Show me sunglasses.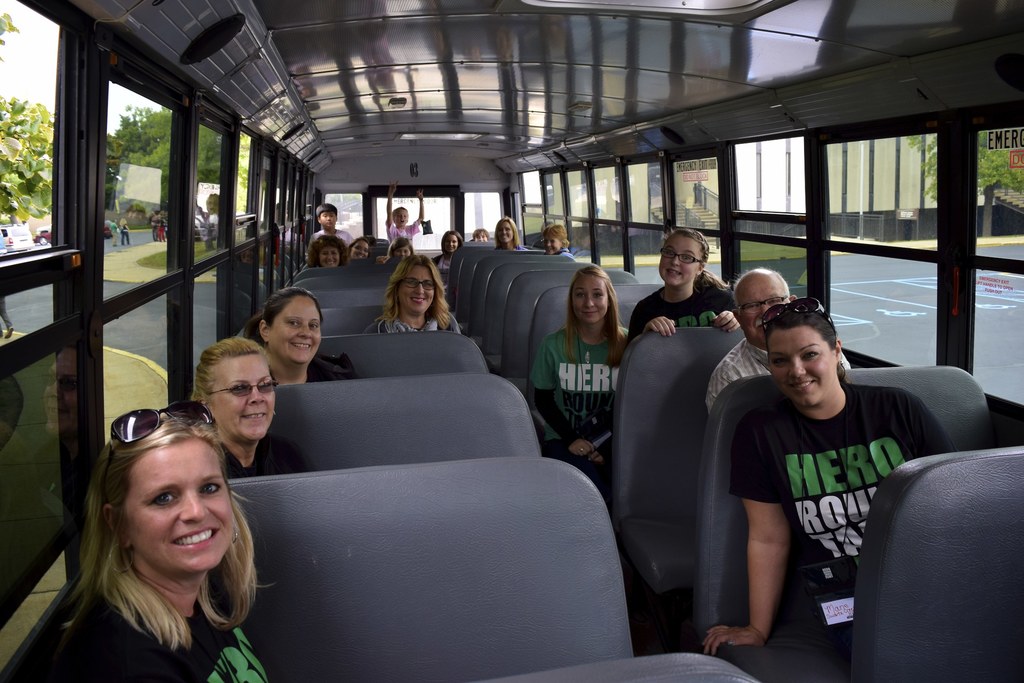
sunglasses is here: (x1=205, y1=382, x2=283, y2=398).
